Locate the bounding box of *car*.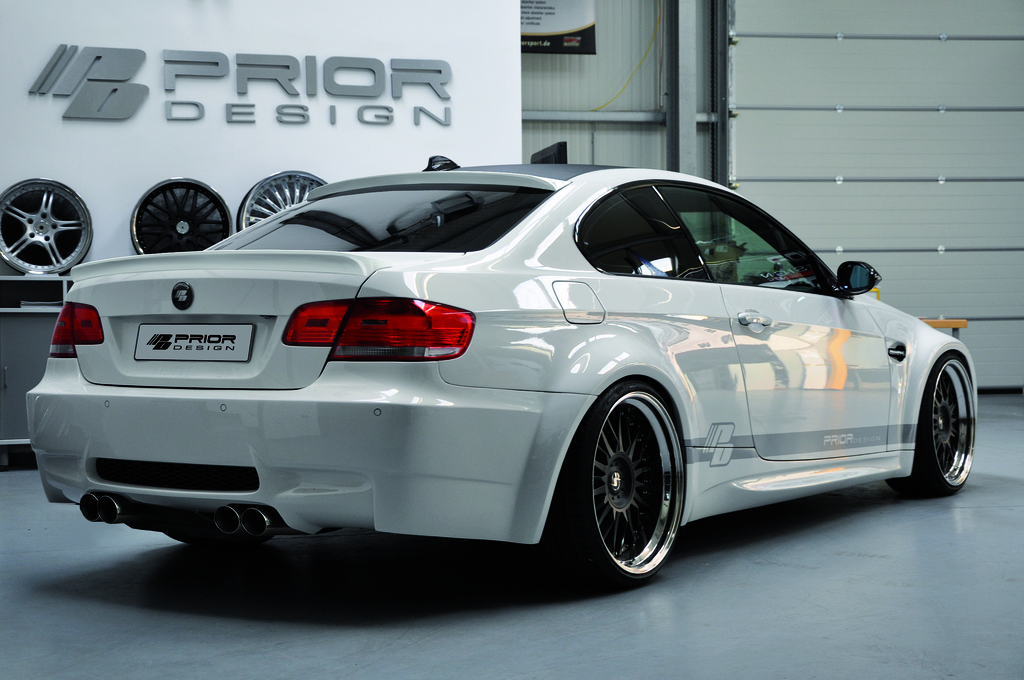
Bounding box: box=[24, 160, 973, 579].
